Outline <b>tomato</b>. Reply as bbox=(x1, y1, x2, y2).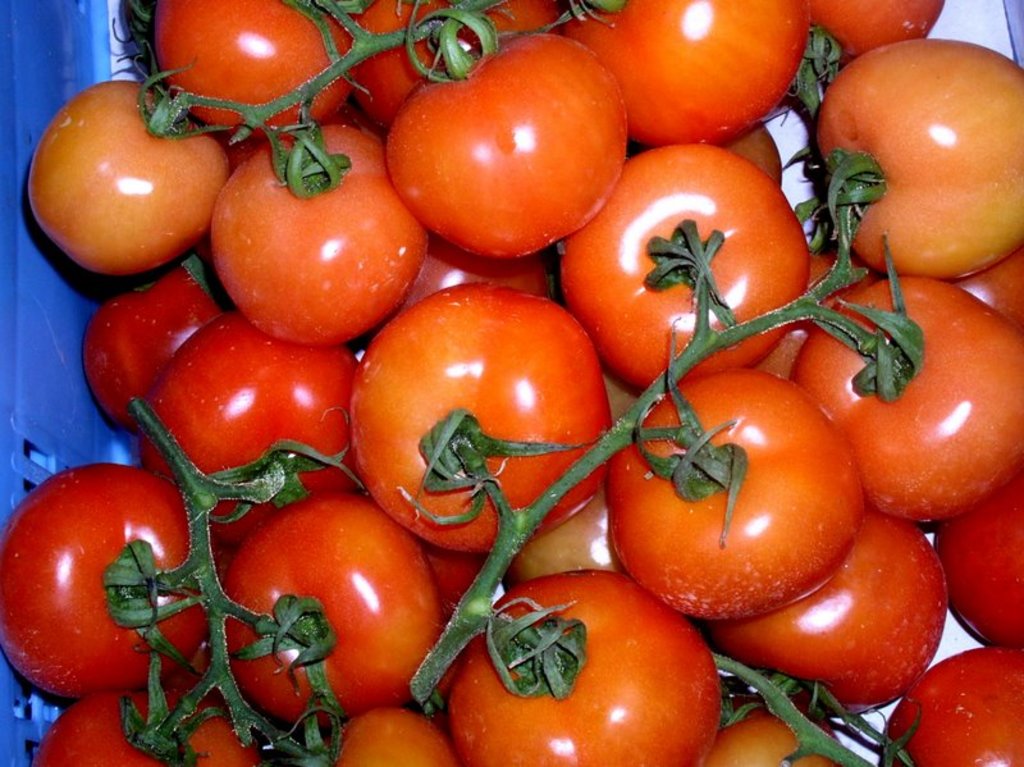
bbox=(212, 125, 435, 348).
